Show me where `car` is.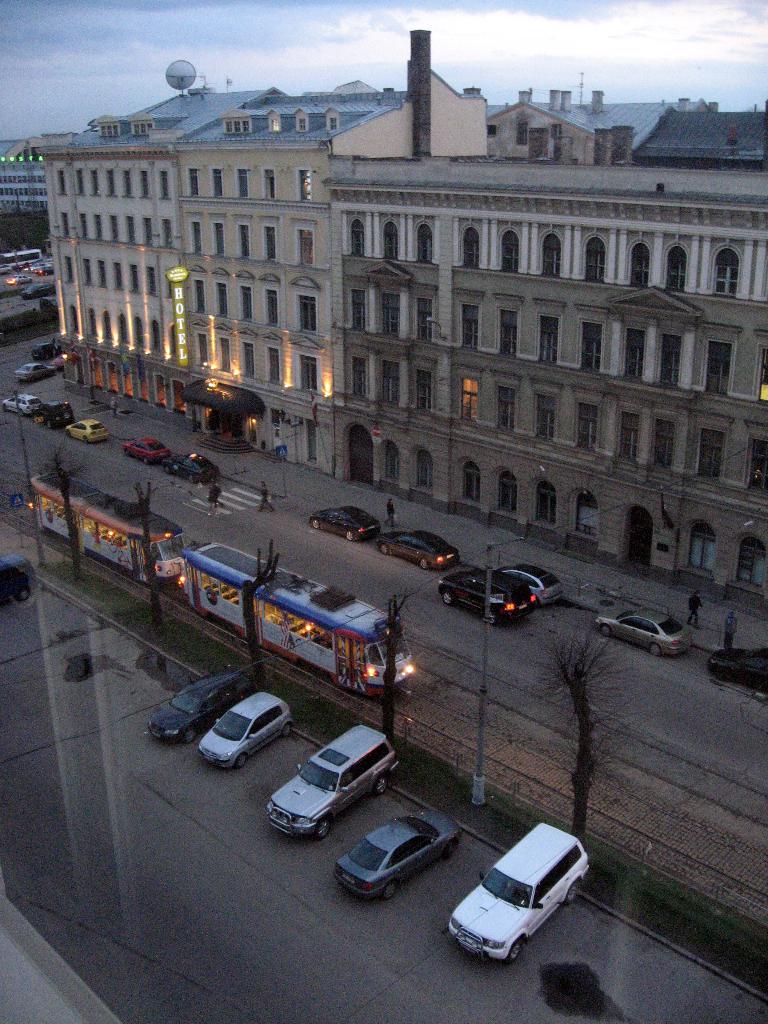
`car` is at 592, 606, 696, 659.
